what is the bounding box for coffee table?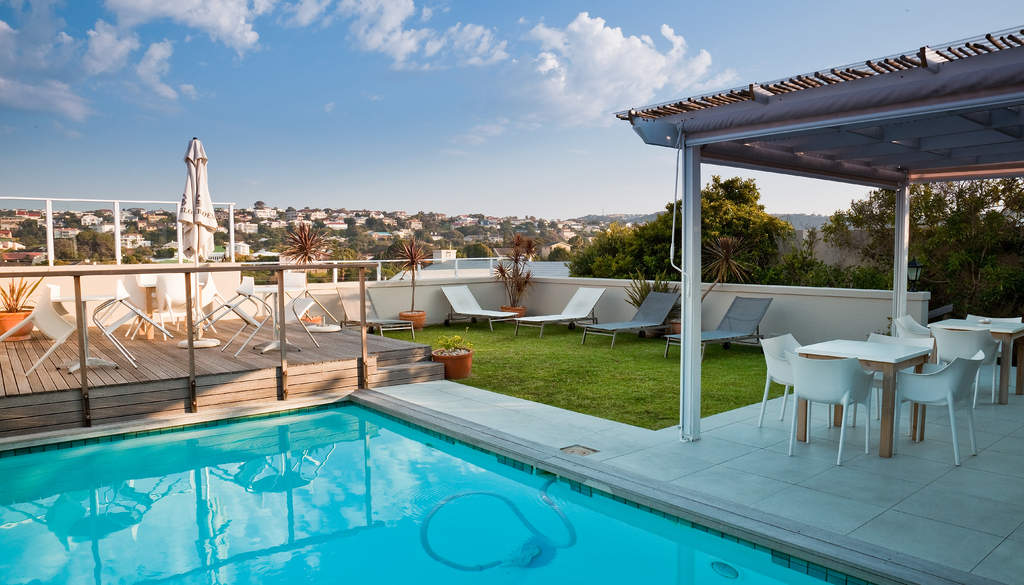
(44, 289, 123, 367).
